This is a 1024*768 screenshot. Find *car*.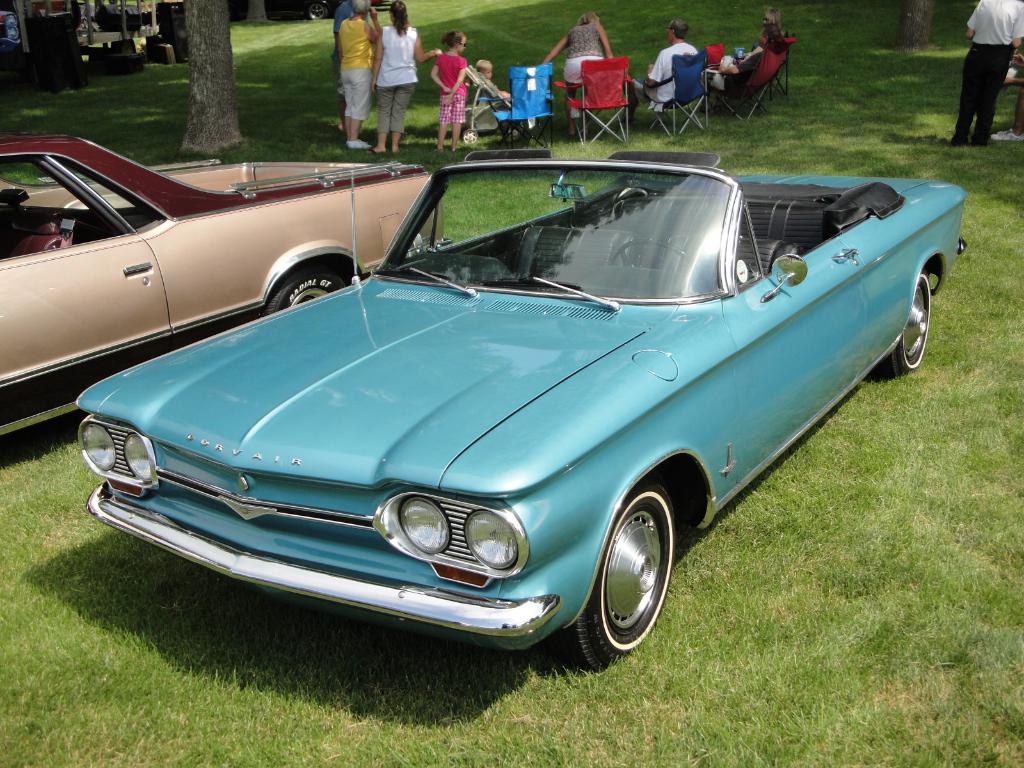
Bounding box: region(370, 0, 390, 6).
